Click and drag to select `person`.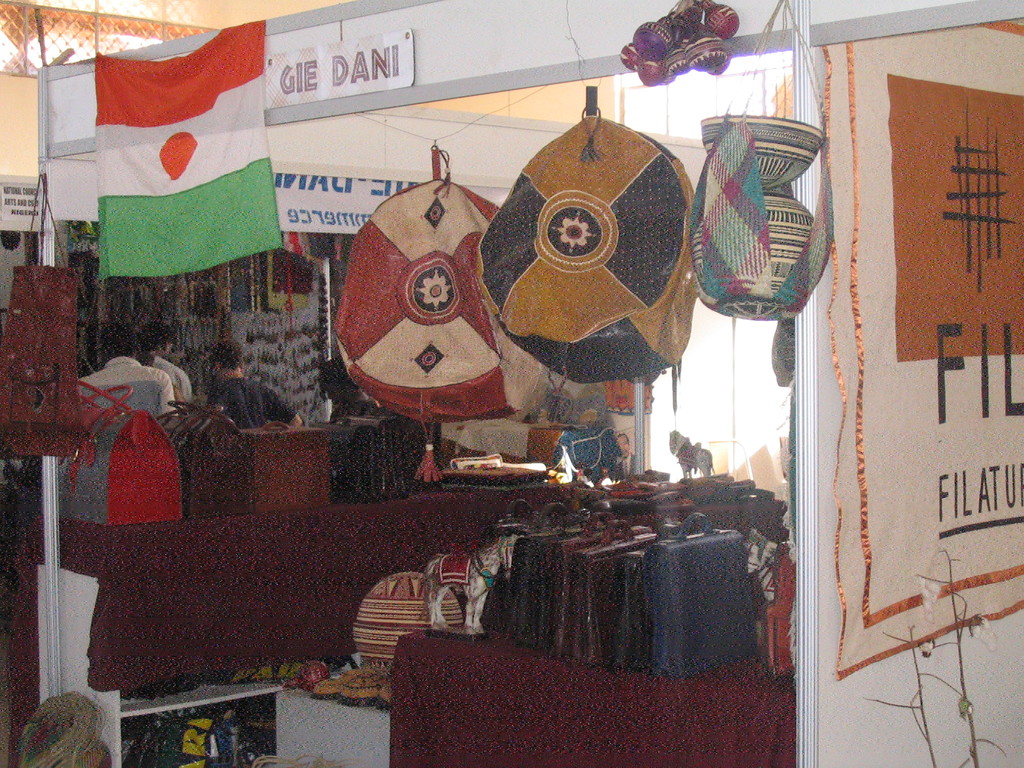
Selection: left=76, top=323, right=179, bottom=422.
